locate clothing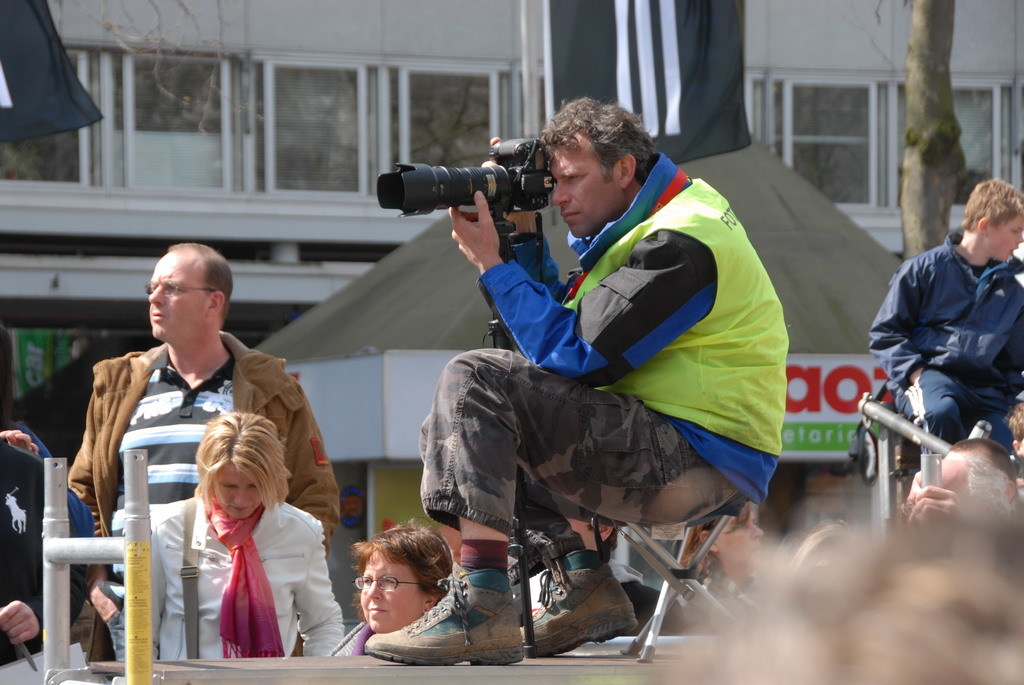
left=74, top=332, right=338, bottom=666
